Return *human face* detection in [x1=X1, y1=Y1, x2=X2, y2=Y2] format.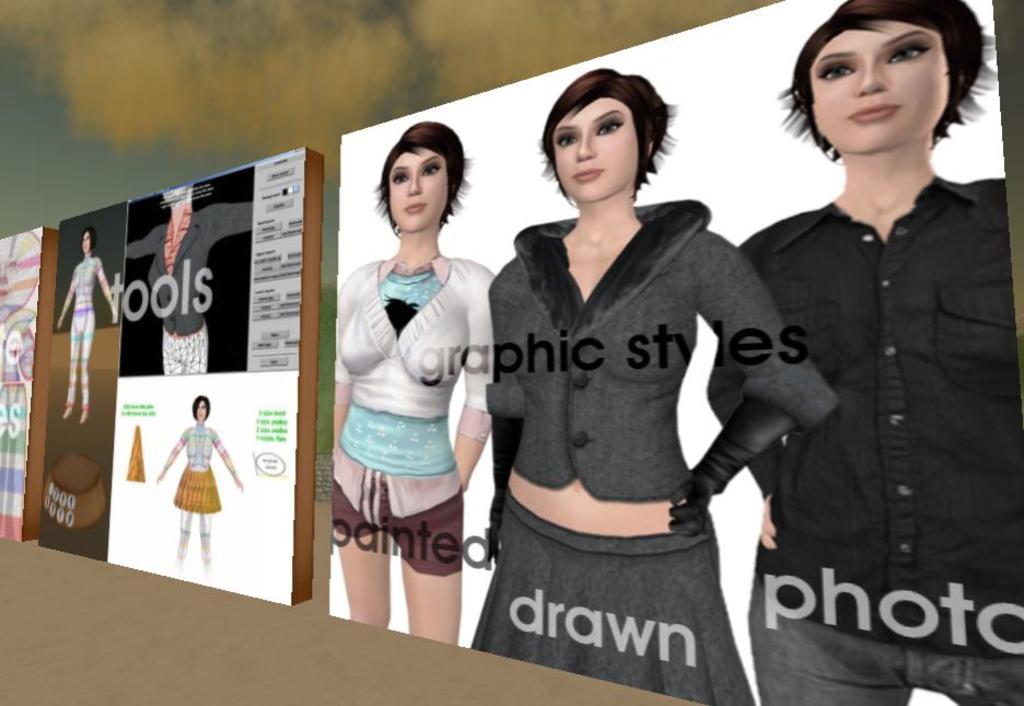
[x1=83, y1=233, x2=91, y2=251].
